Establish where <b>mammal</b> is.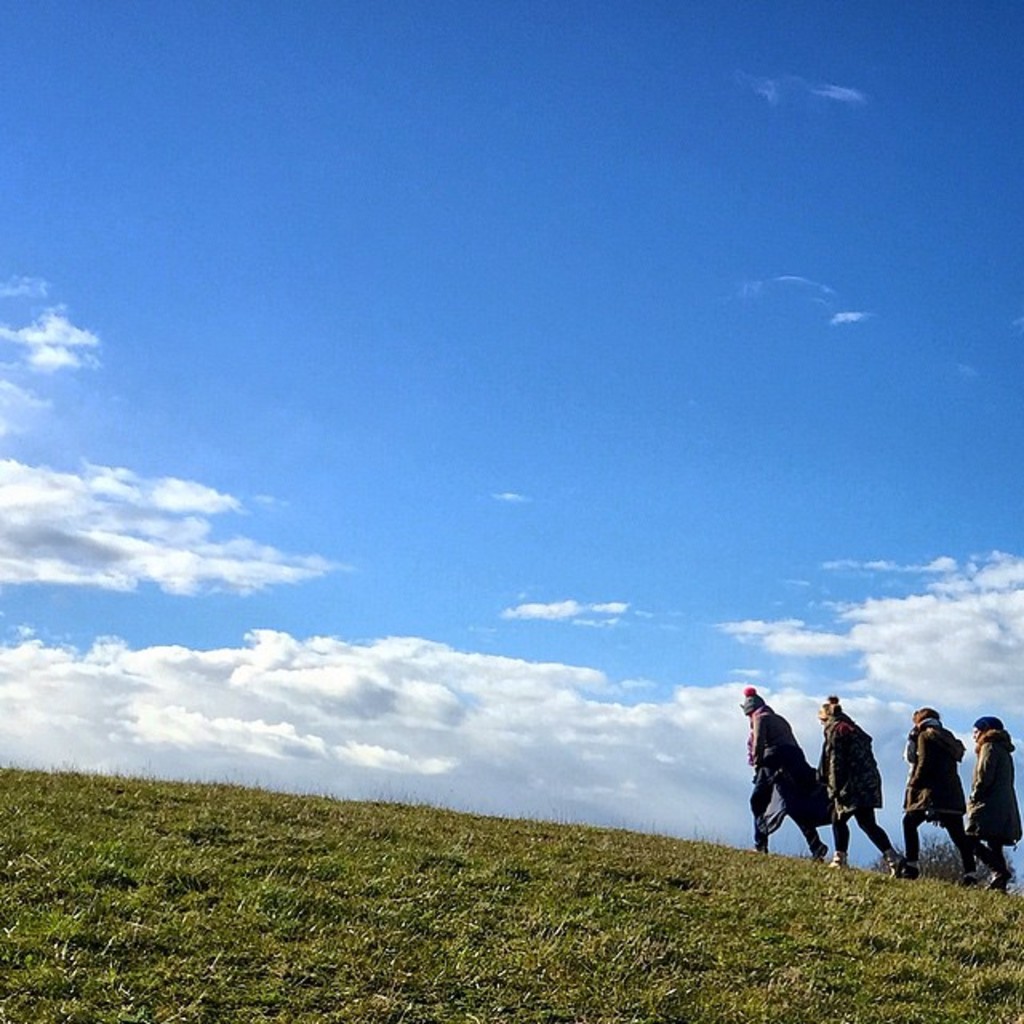
Established at region(963, 714, 1019, 888).
